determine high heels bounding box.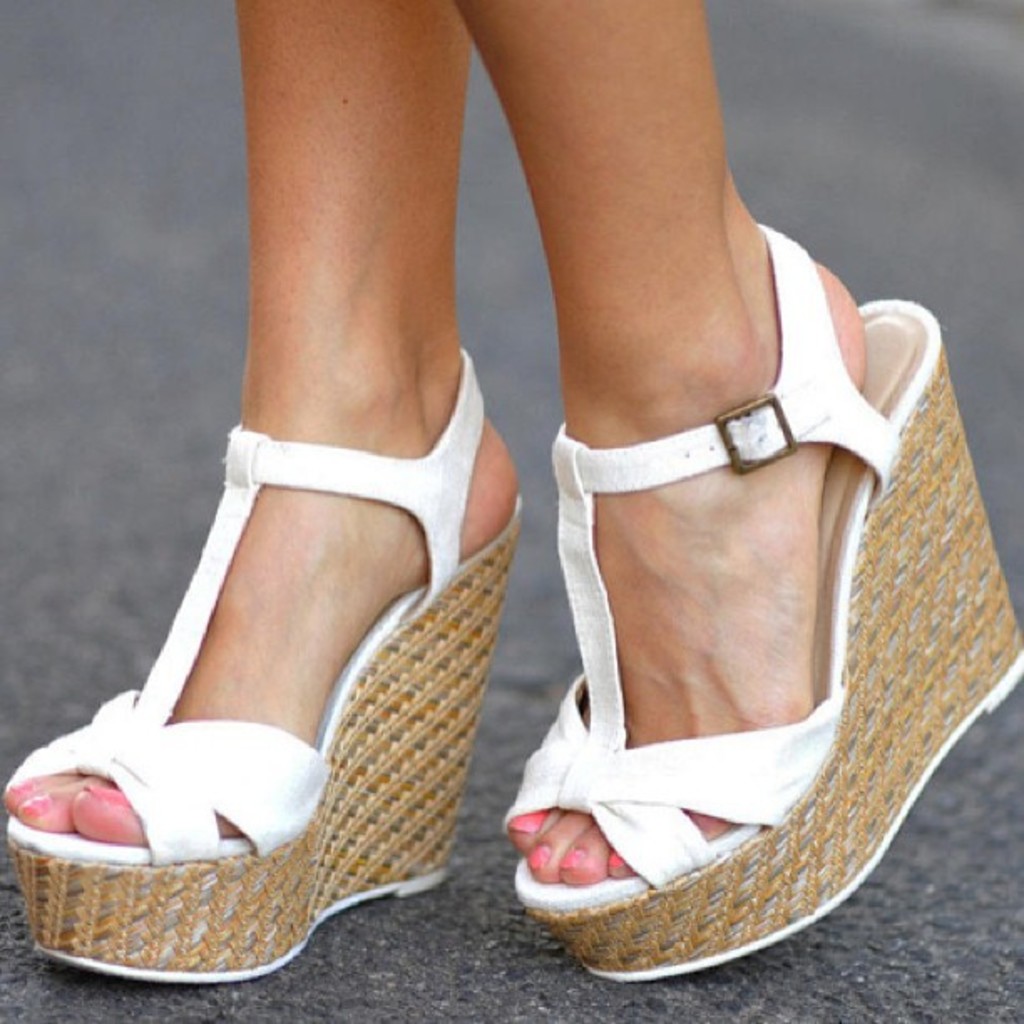
Determined: 0,348,524,994.
